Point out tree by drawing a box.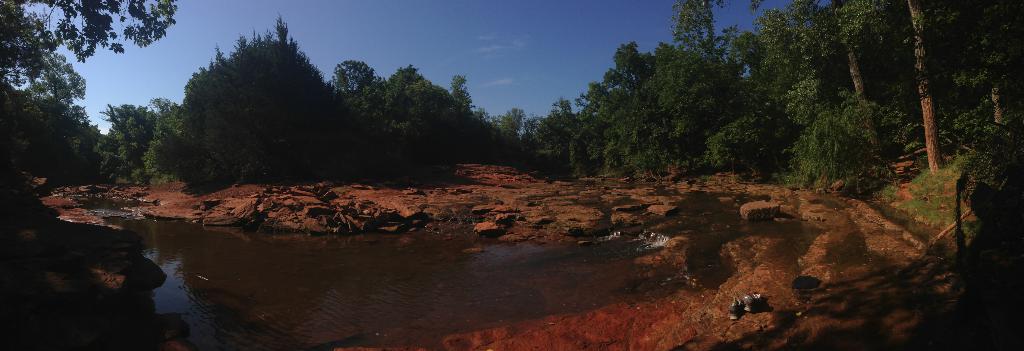
Rect(167, 26, 339, 179).
